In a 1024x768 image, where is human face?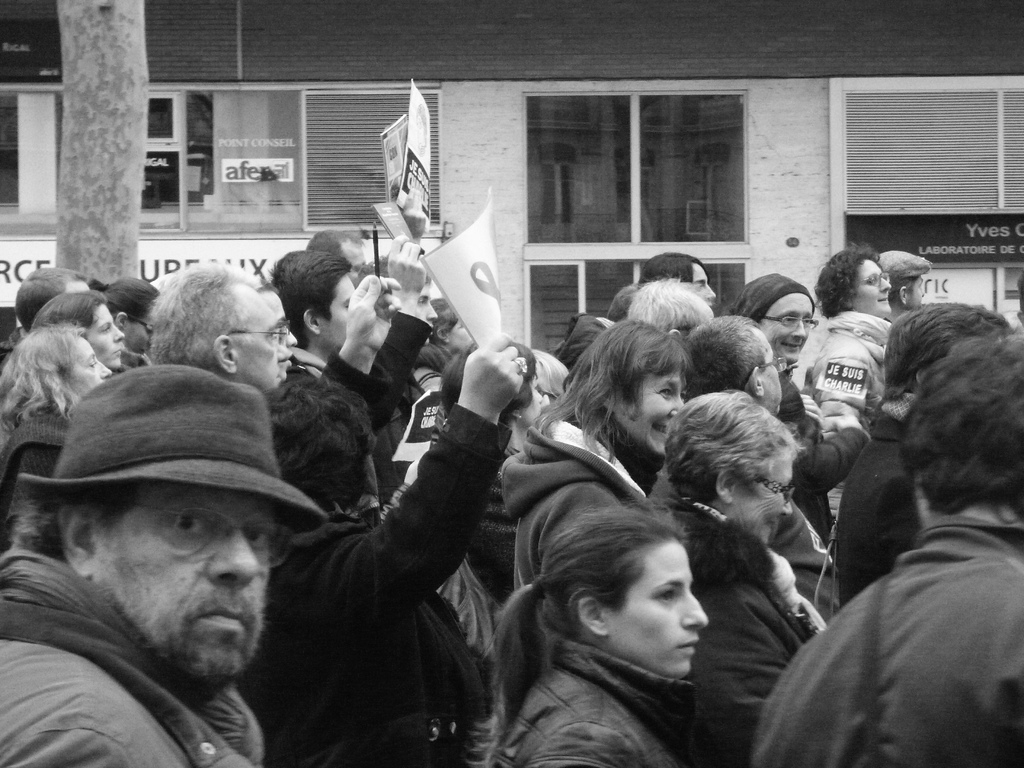
{"x1": 72, "y1": 336, "x2": 112, "y2": 394}.
